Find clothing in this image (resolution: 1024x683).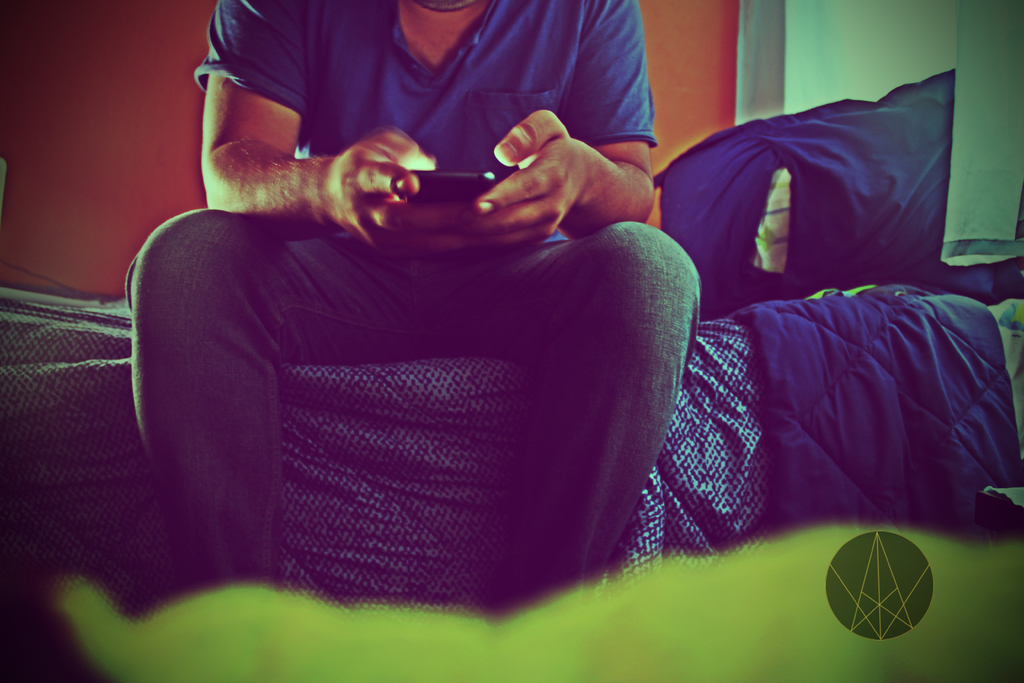
bbox=[124, 0, 692, 626].
